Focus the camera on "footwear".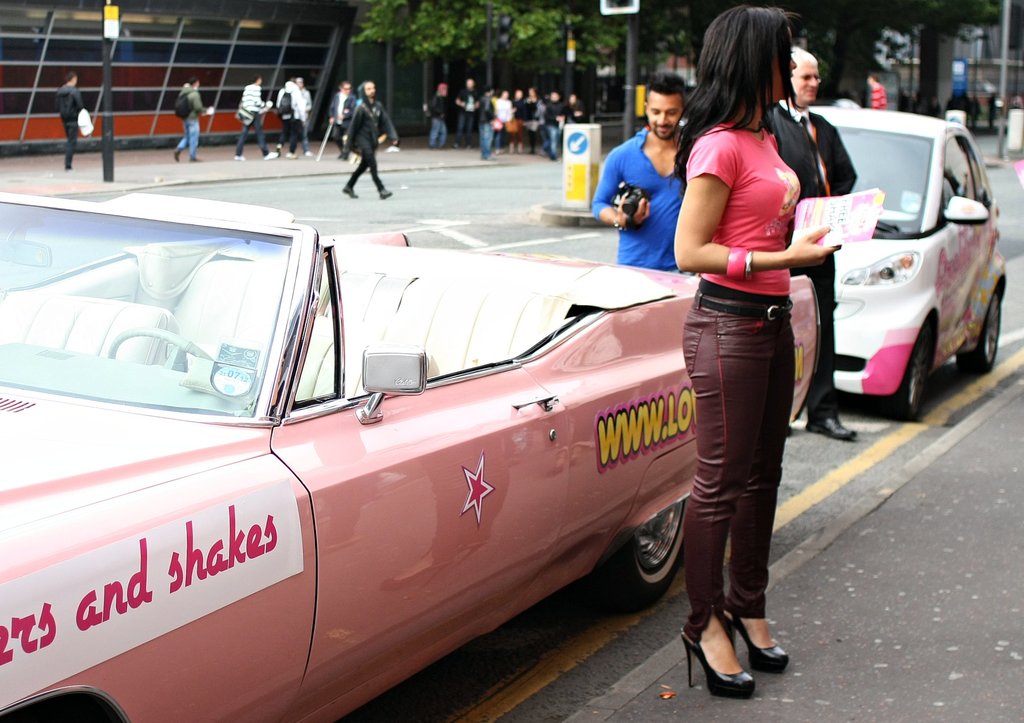
Focus region: select_region(802, 414, 860, 443).
